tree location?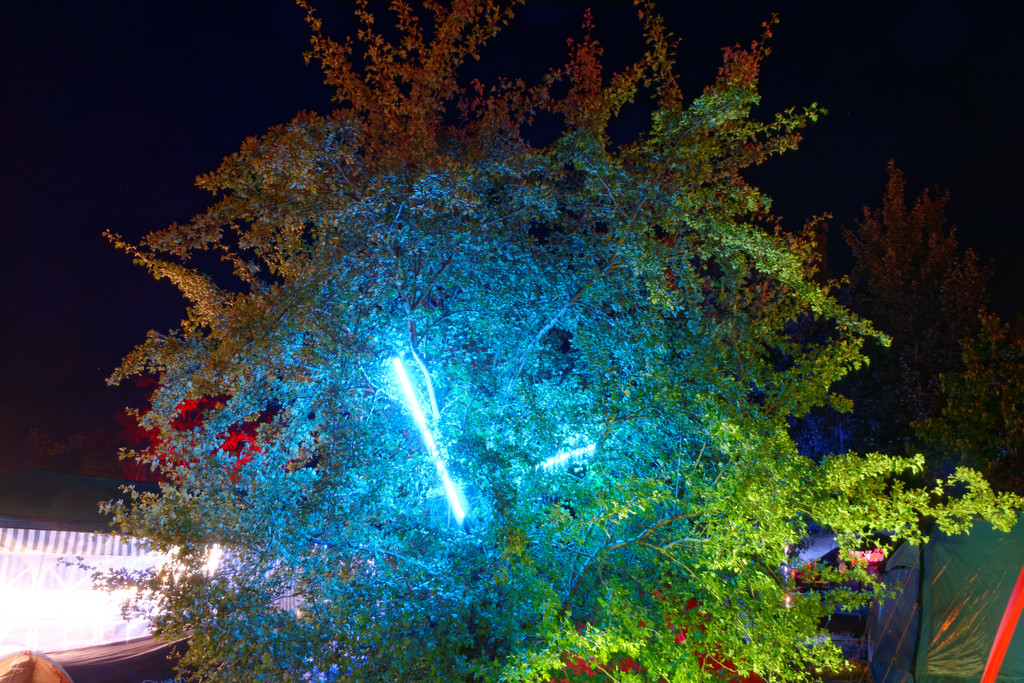
[43, 0, 1023, 682]
